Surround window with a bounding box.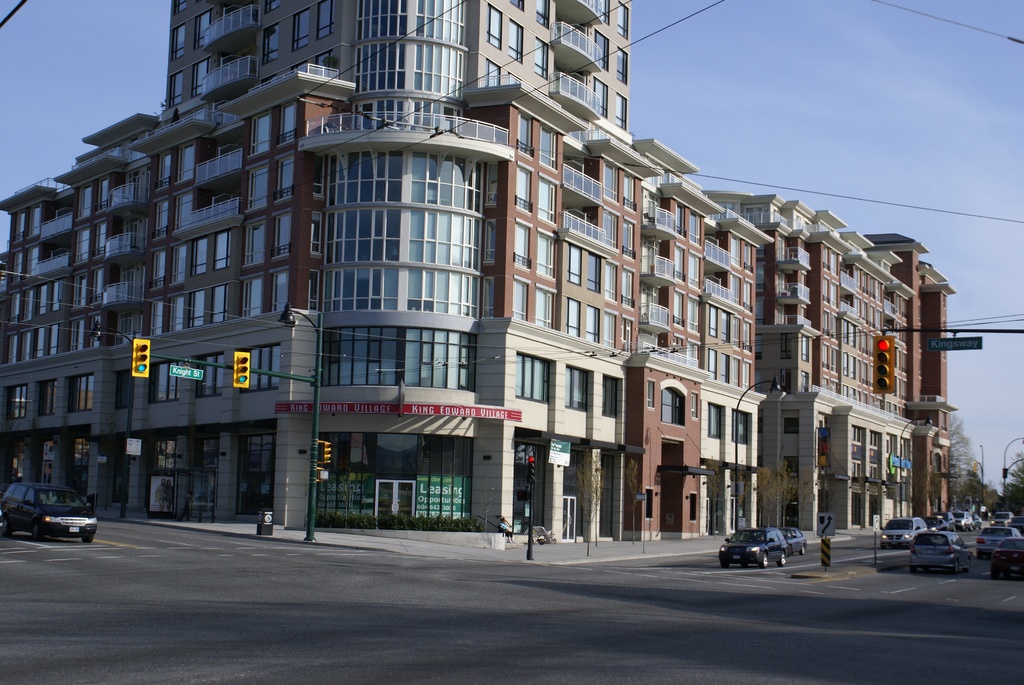
left=173, top=24, right=184, bottom=59.
